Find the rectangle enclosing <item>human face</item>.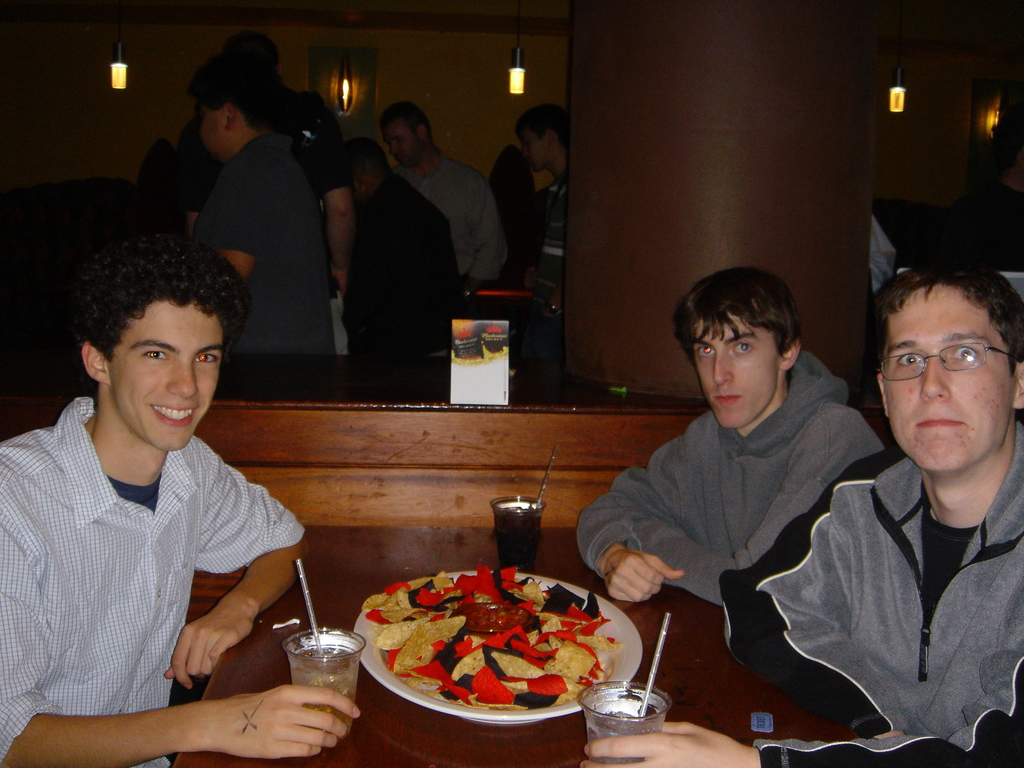
(527, 127, 548, 173).
